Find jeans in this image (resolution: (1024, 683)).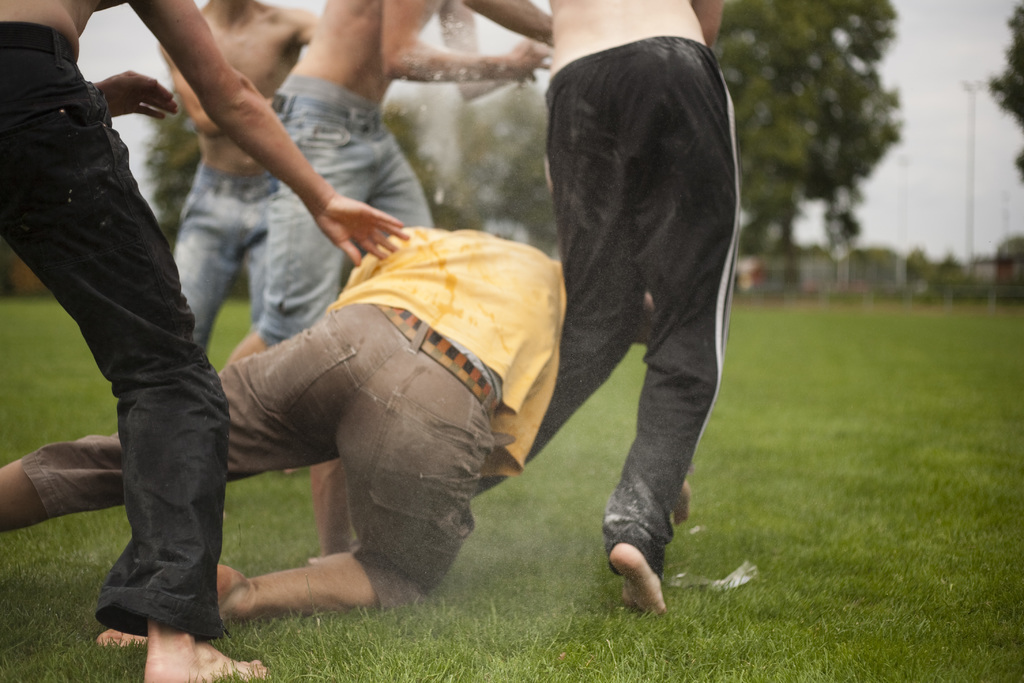
detection(0, 17, 231, 640).
